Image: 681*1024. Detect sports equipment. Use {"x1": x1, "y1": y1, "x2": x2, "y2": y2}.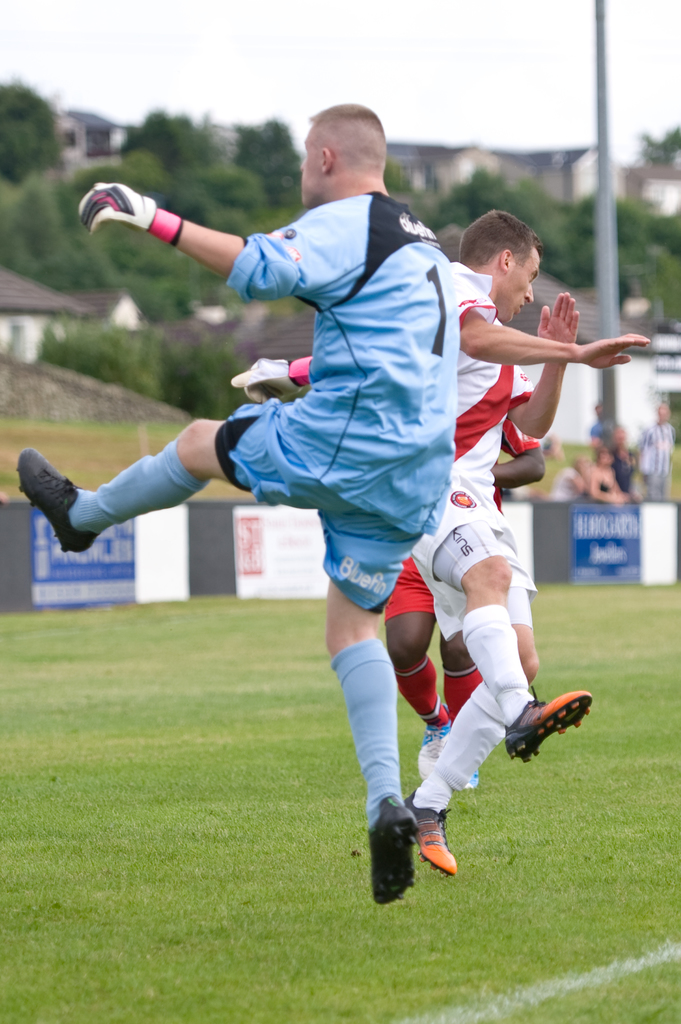
{"x1": 81, "y1": 180, "x2": 183, "y2": 246}.
